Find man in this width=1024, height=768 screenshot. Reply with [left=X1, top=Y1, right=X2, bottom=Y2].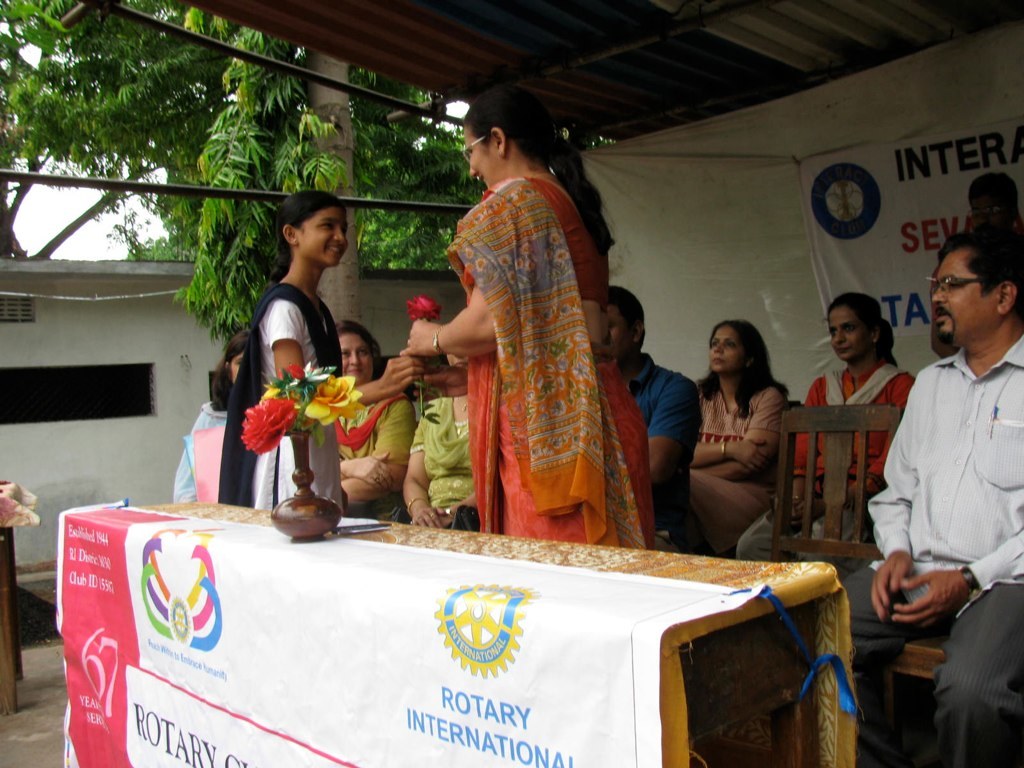
[left=935, top=173, right=1023, bottom=352].
